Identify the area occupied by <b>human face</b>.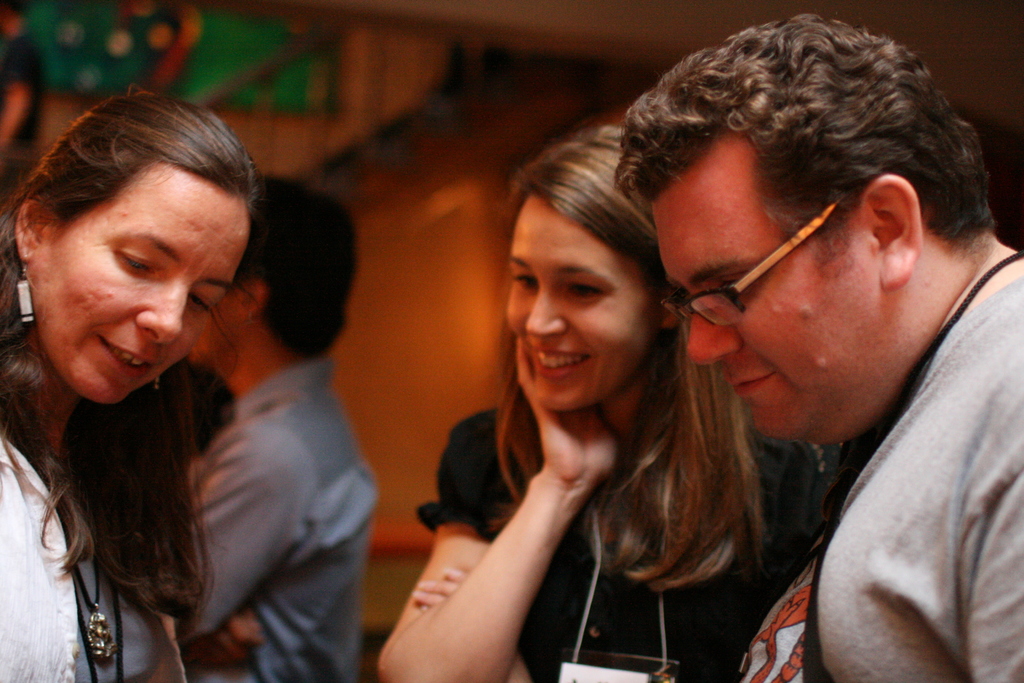
Area: pyautogui.locateOnScreen(25, 163, 250, 409).
